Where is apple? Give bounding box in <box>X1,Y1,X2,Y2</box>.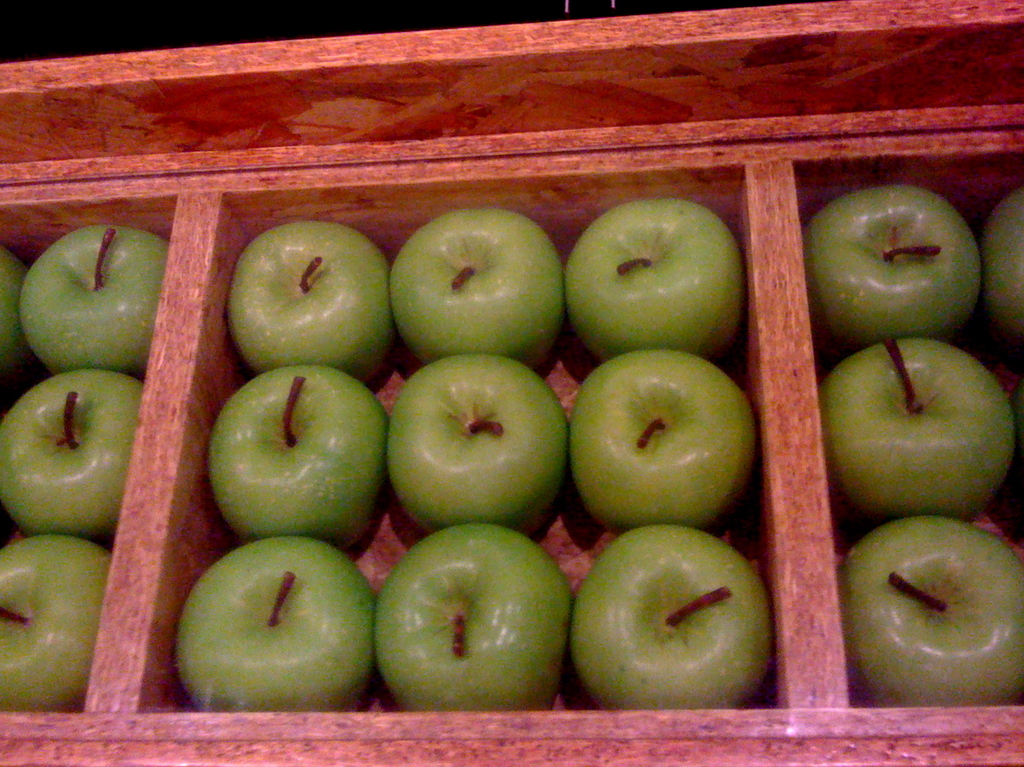
<box>18,224,173,372</box>.
